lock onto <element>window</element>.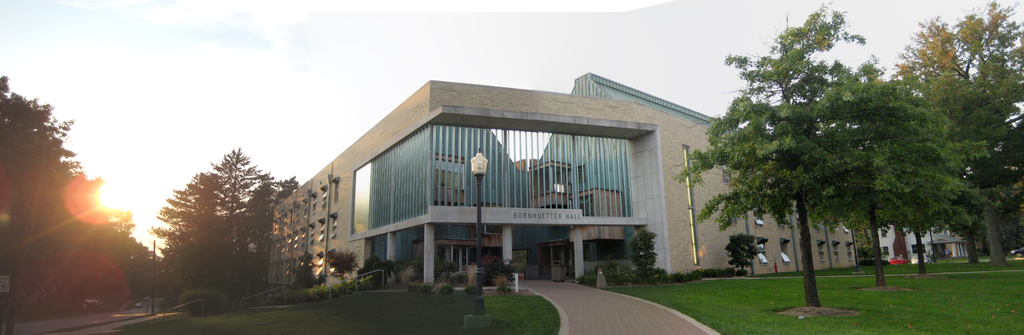
Locked: box(819, 242, 826, 260).
